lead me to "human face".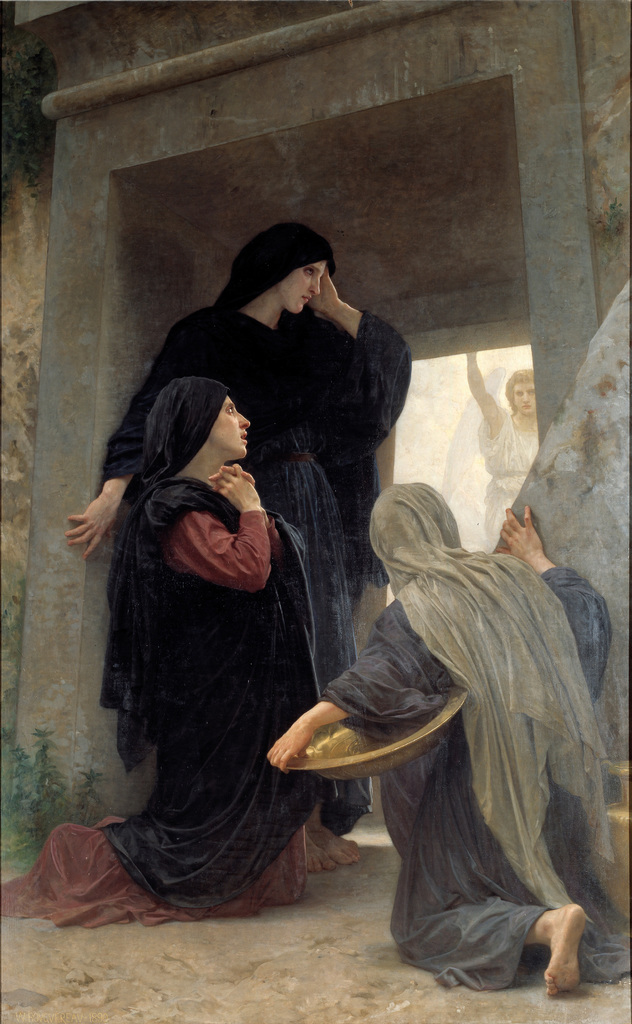
Lead to BBox(207, 397, 249, 460).
